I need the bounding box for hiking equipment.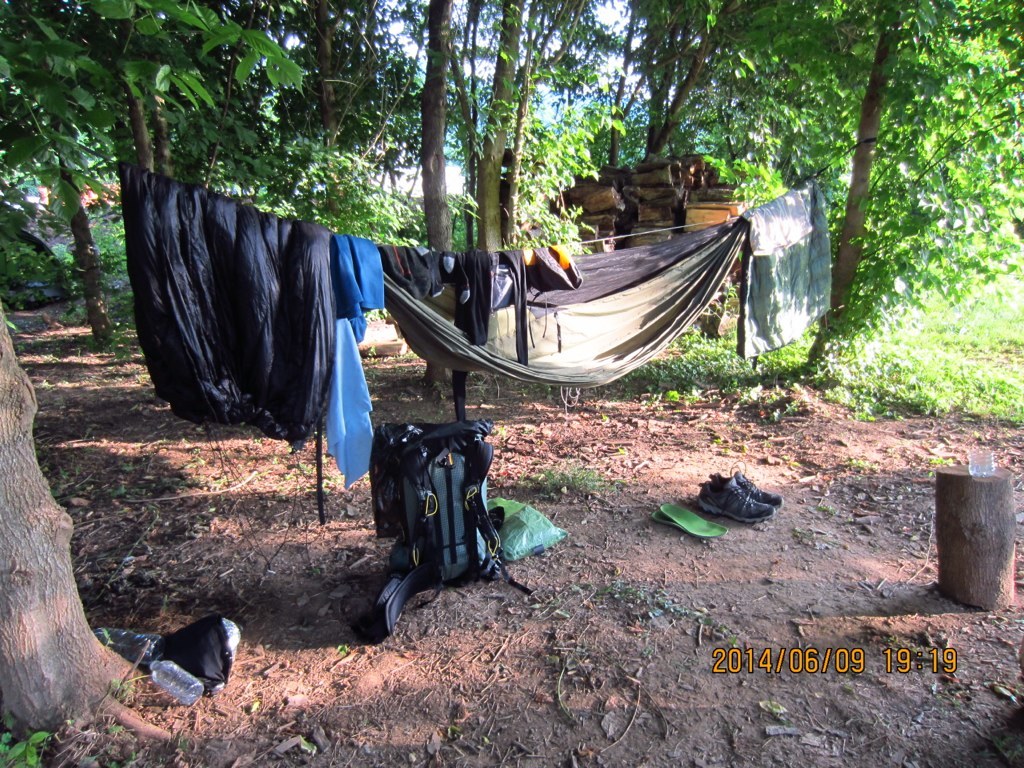
Here it is: bbox=(353, 419, 531, 639).
